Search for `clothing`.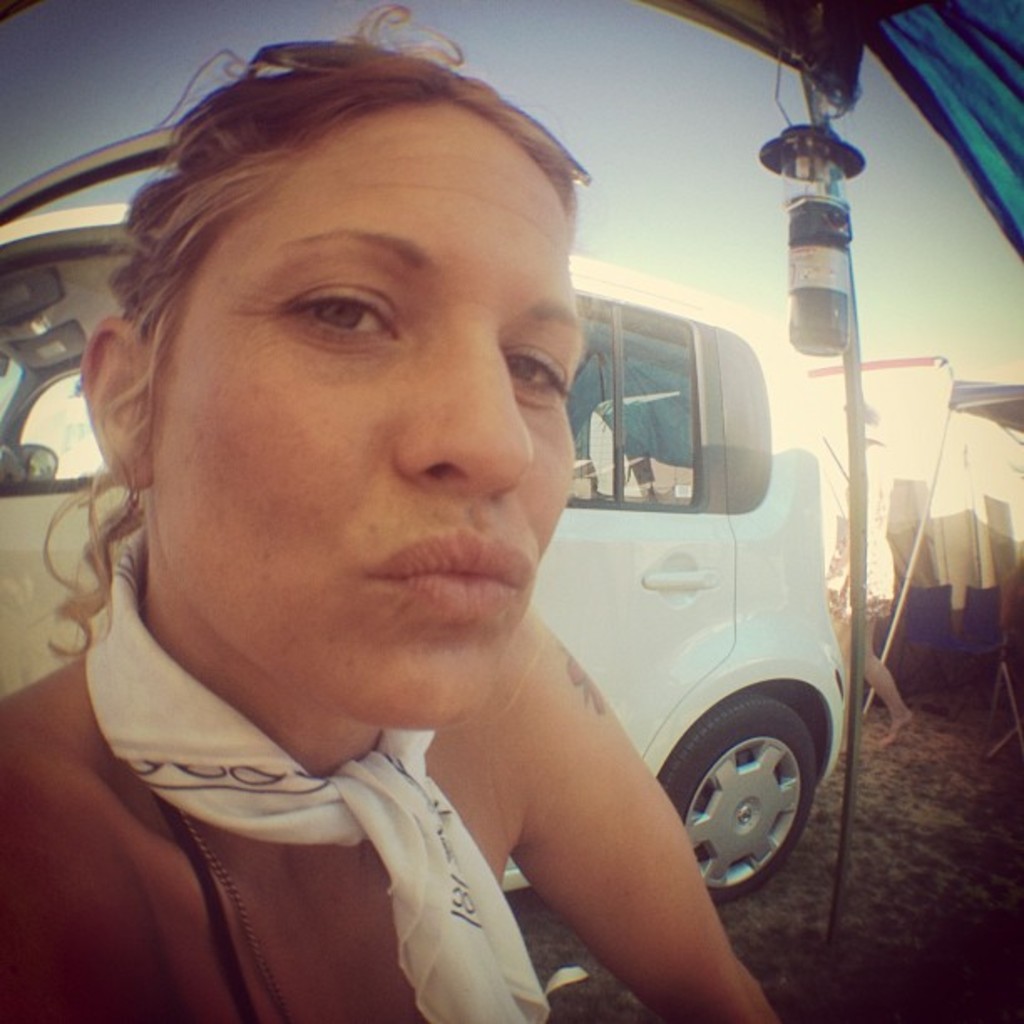
Found at pyautogui.locateOnScreen(84, 520, 562, 1022).
